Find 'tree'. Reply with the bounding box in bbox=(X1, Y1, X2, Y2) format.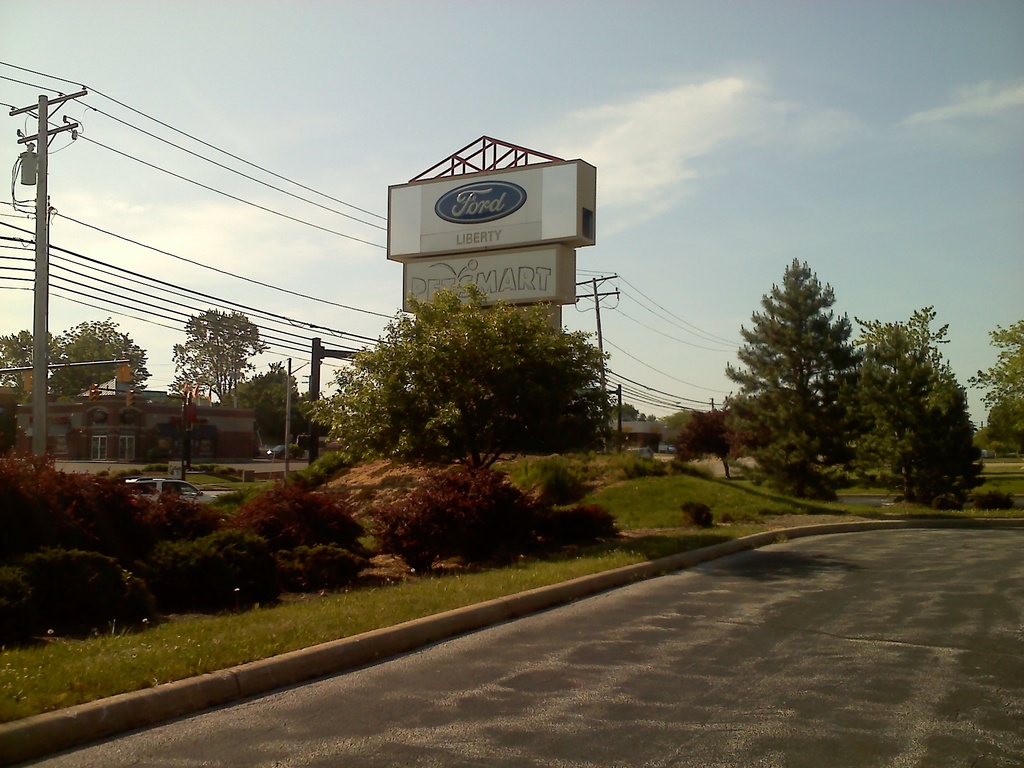
bbox=(669, 405, 742, 474).
